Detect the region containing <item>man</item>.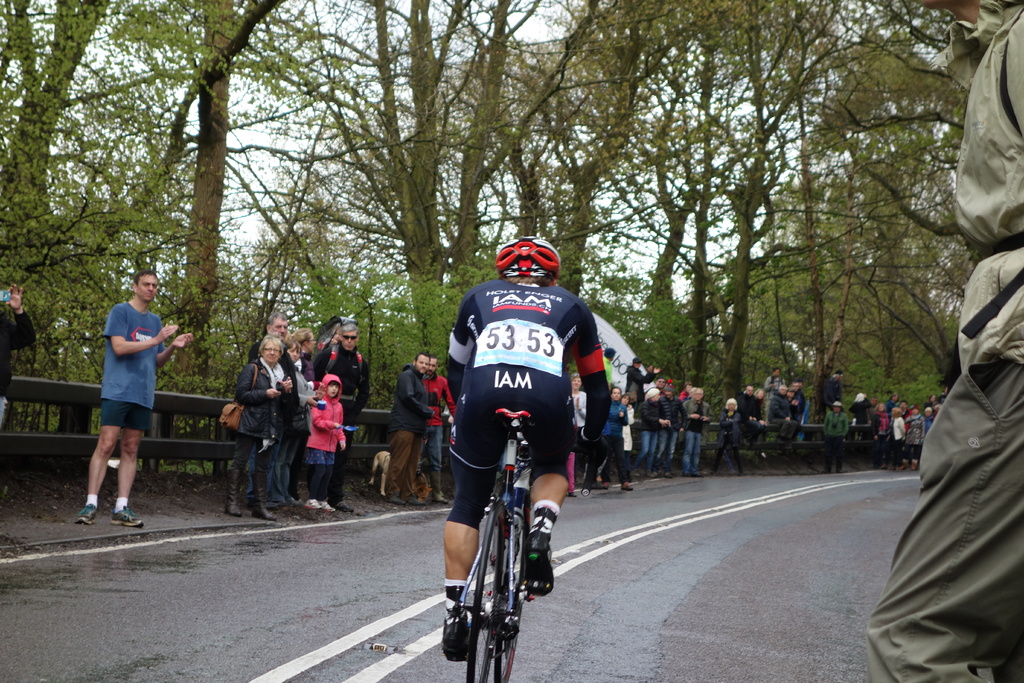
bbox=(684, 384, 701, 475).
